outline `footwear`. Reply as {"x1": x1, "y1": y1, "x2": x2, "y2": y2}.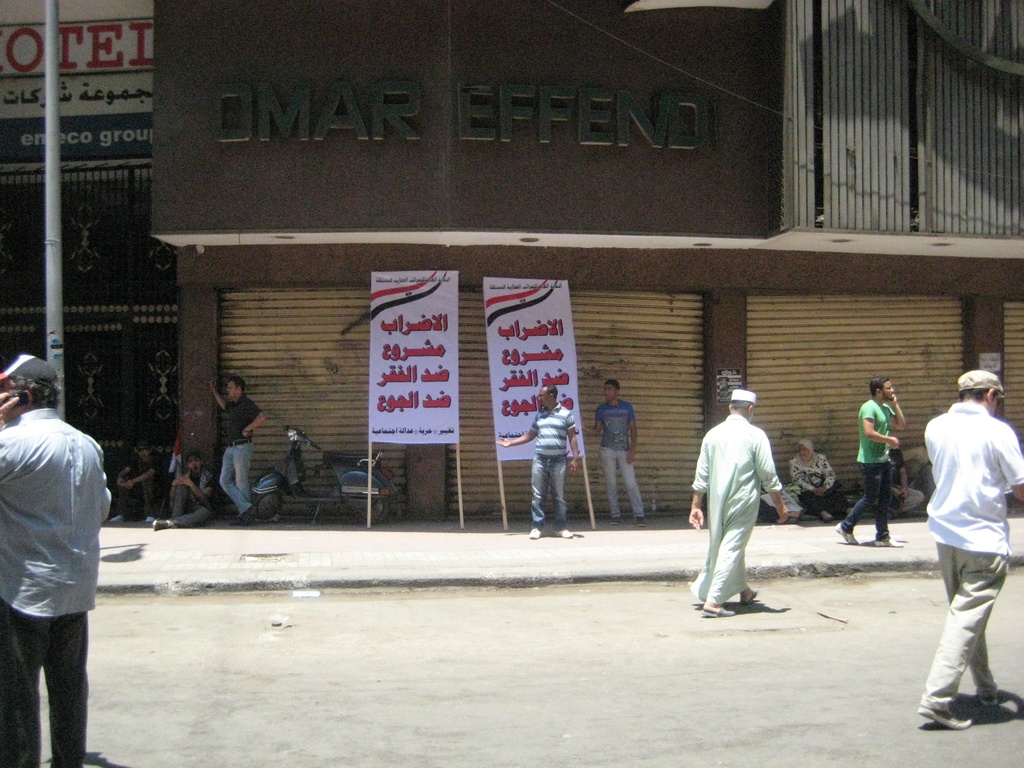
{"x1": 824, "y1": 513, "x2": 836, "y2": 525}.
